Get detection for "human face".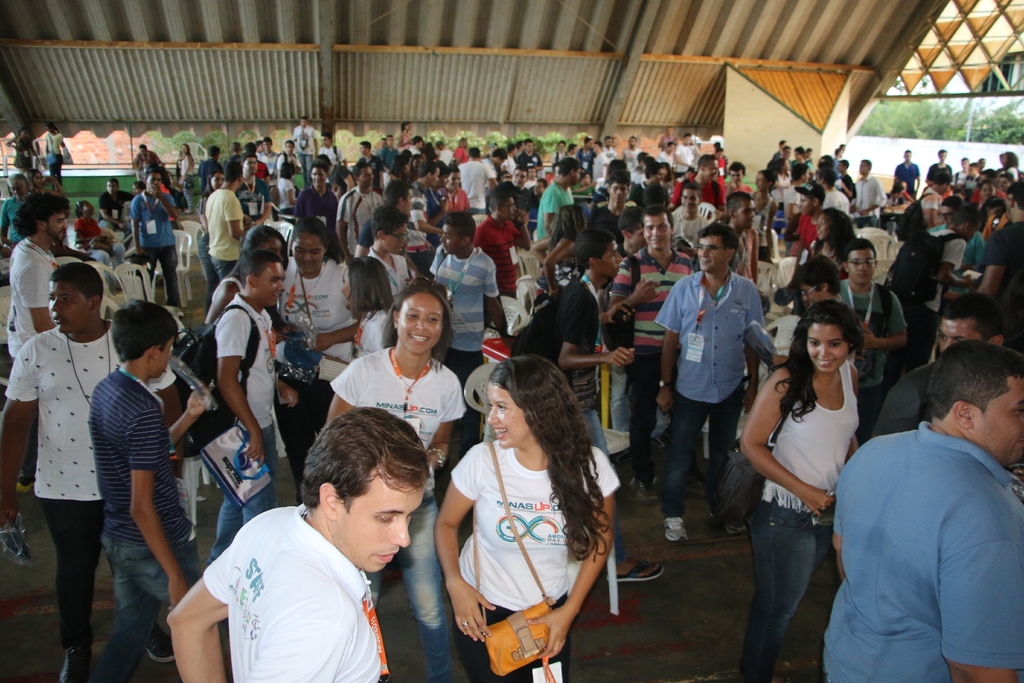
Detection: 973 380 1023 465.
